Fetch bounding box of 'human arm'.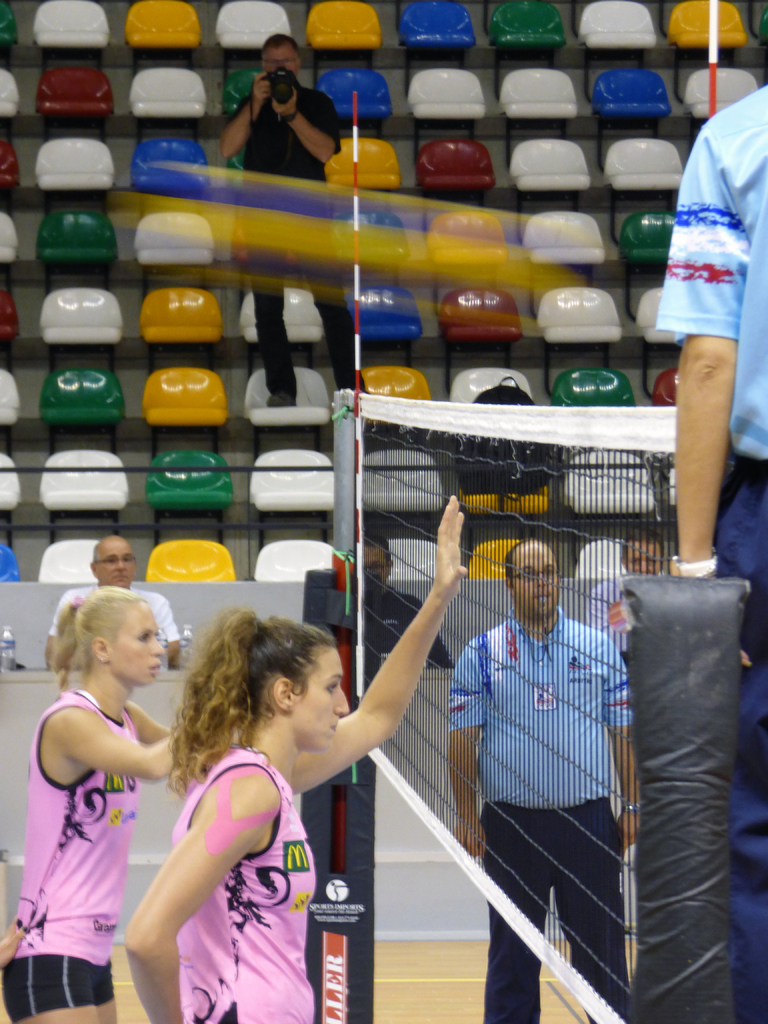
Bbox: bbox(109, 698, 205, 762).
